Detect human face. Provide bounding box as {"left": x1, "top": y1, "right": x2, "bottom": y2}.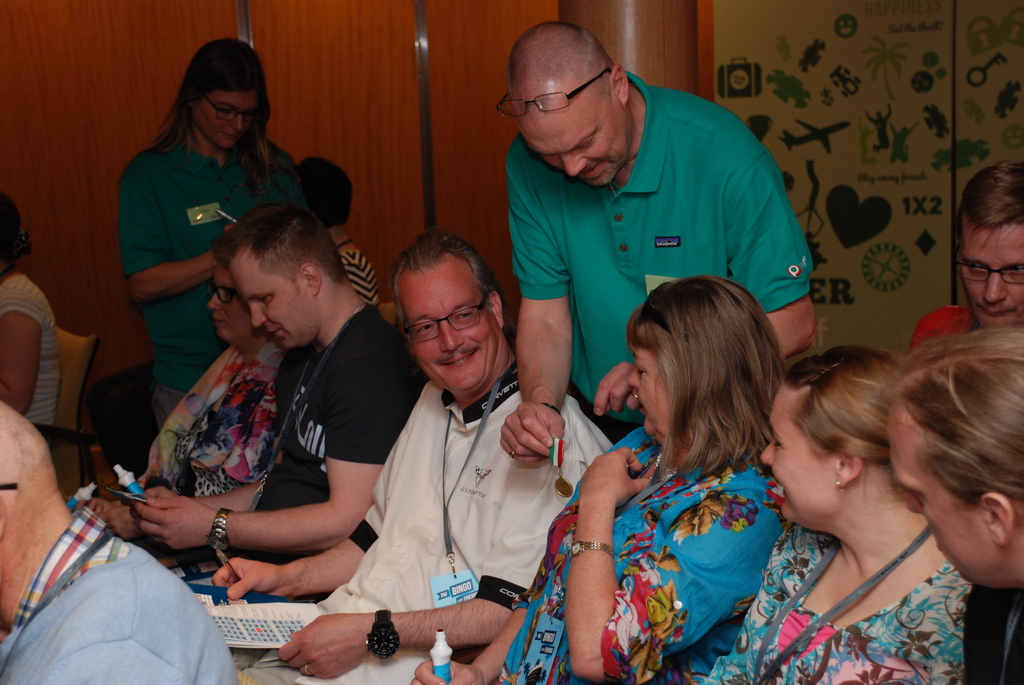
{"left": 627, "top": 346, "right": 671, "bottom": 440}.
